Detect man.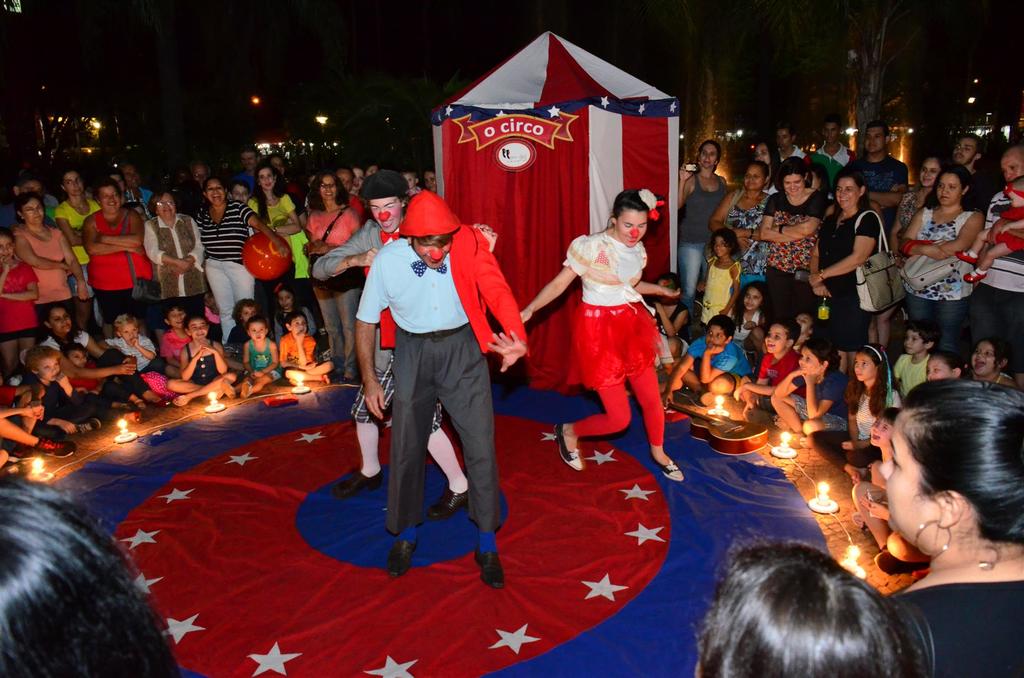
Detected at Rect(236, 147, 262, 191).
